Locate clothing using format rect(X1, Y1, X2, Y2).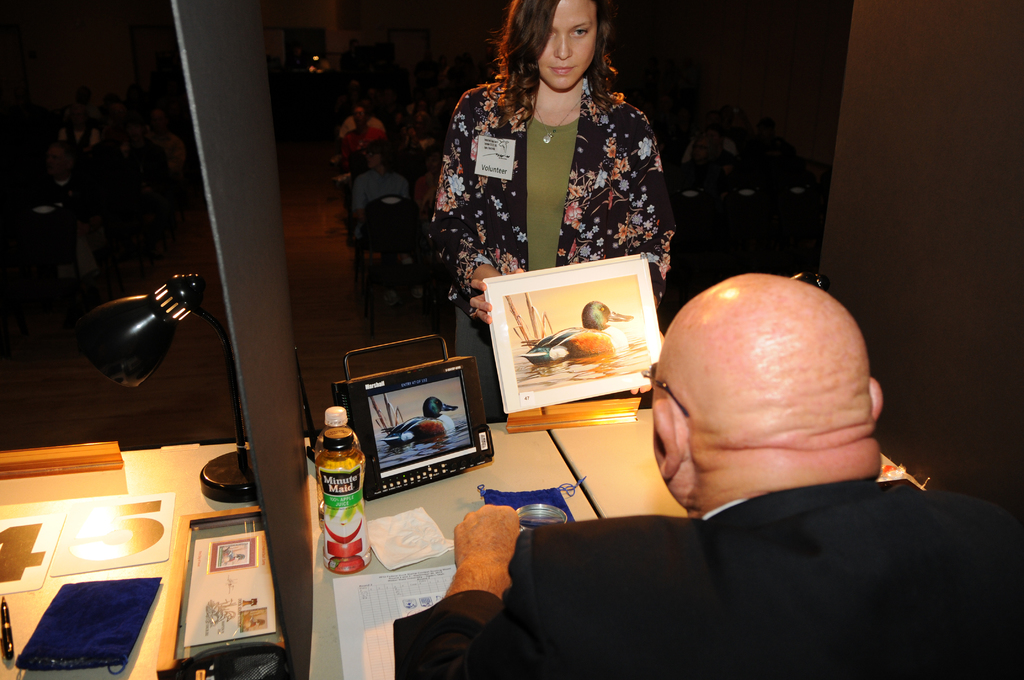
rect(348, 169, 411, 248).
